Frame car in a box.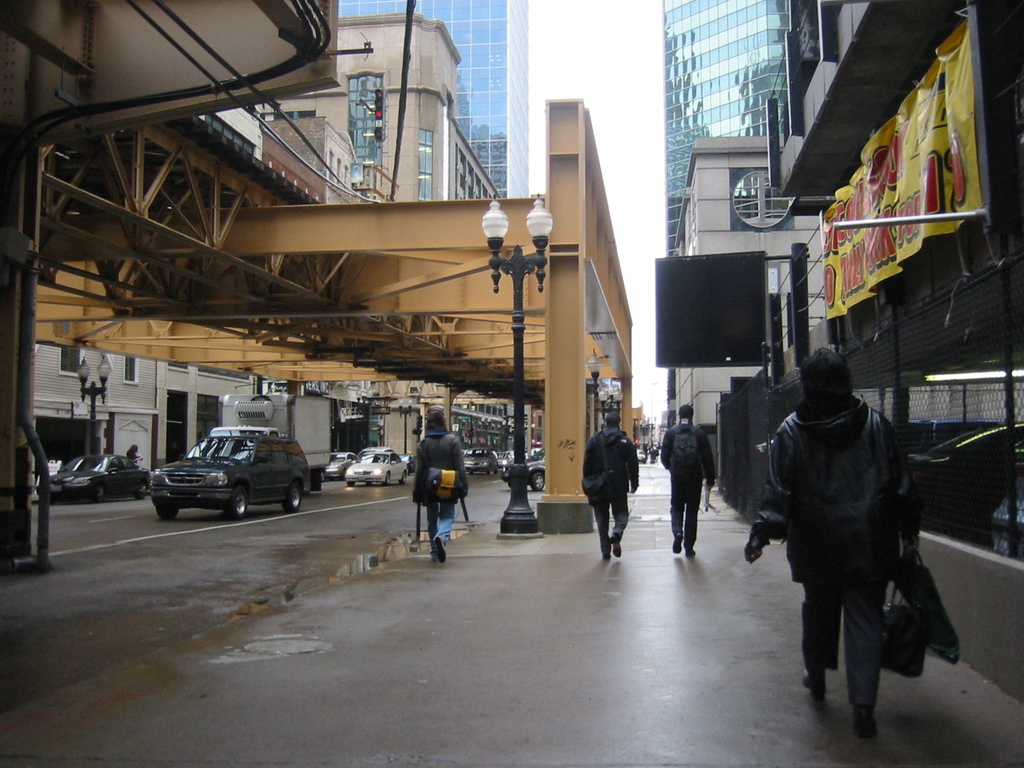
locate(324, 452, 356, 481).
